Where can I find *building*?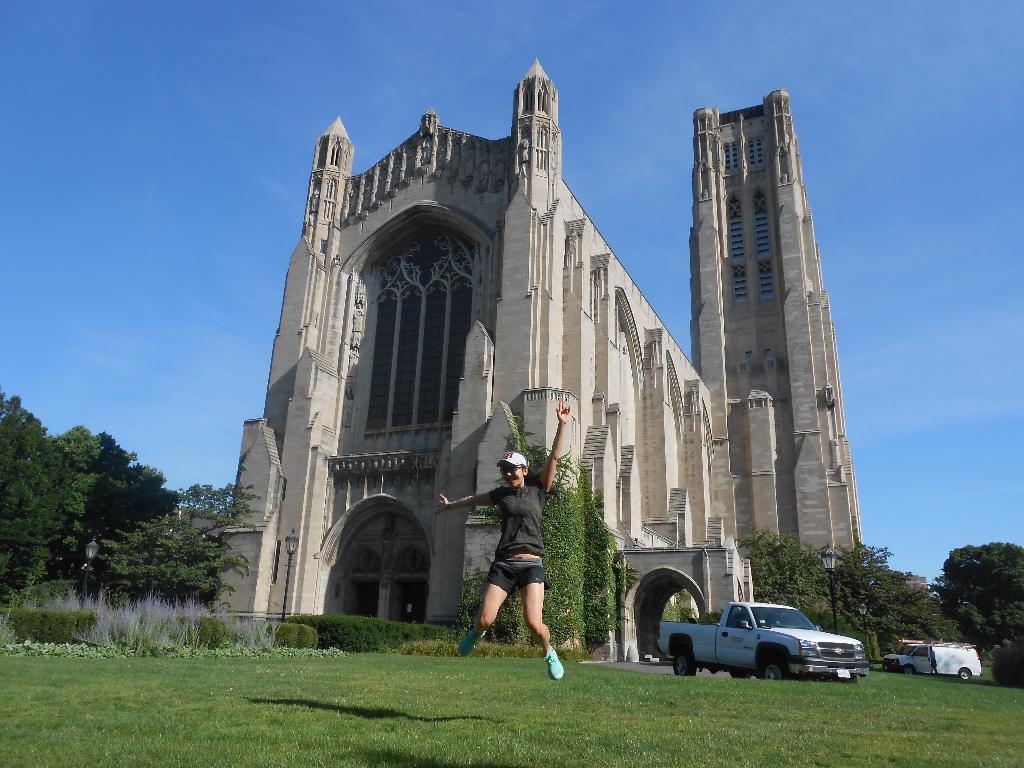
You can find it at x1=177 y1=60 x2=929 y2=664.
